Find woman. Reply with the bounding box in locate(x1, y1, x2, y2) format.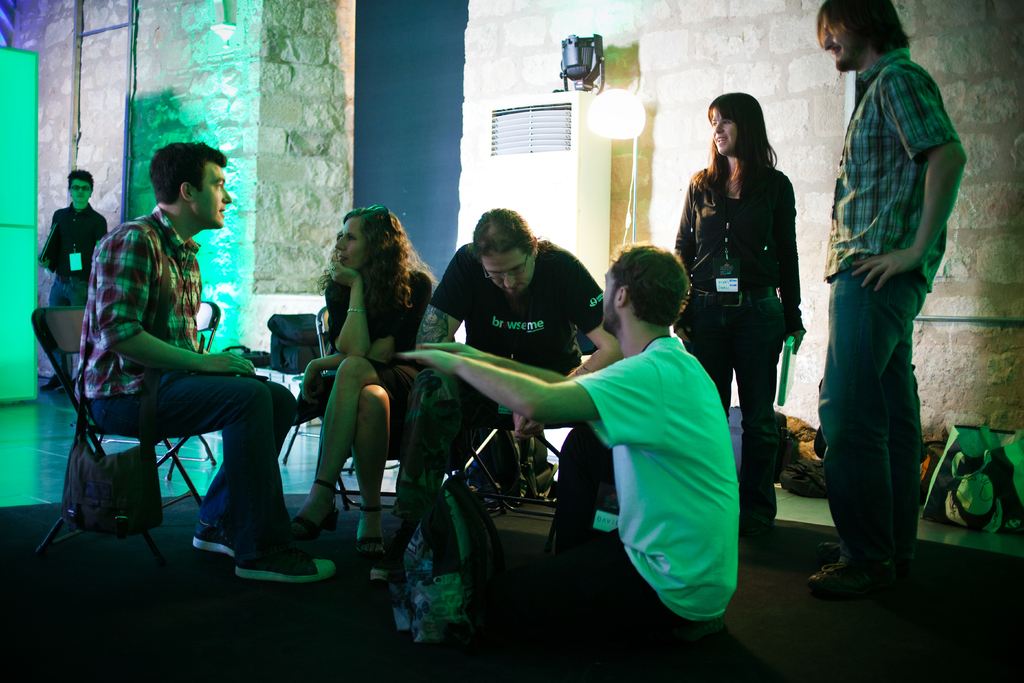
locate(295, 205, 440, 564).
